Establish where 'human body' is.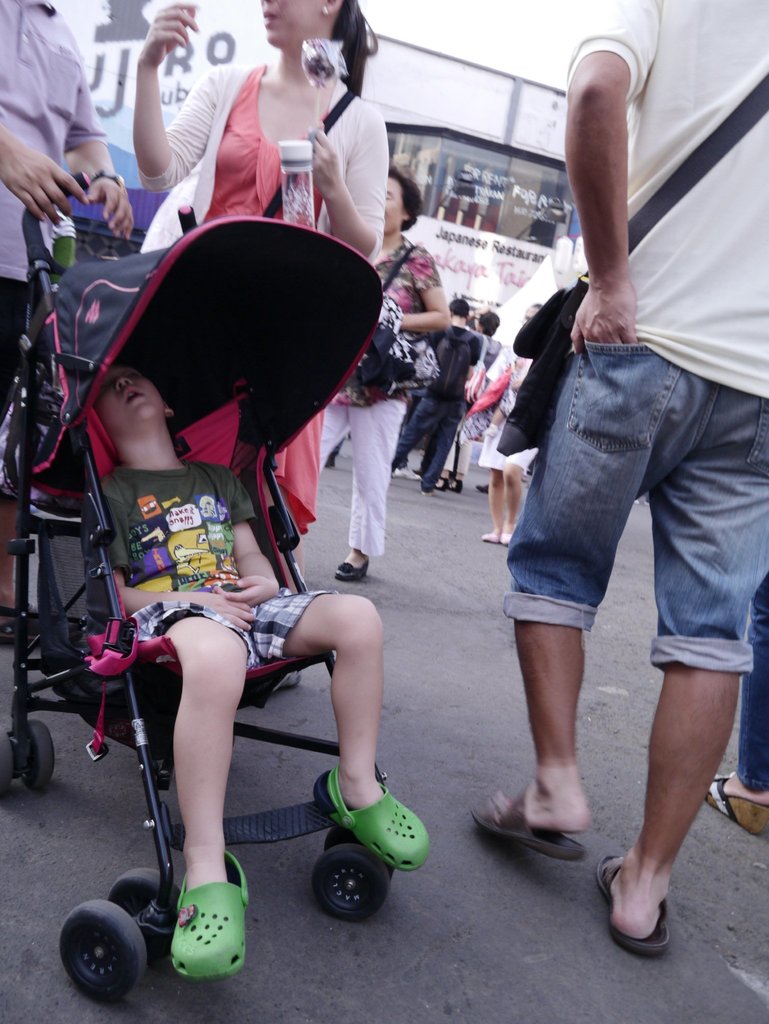
Established at 427,333,506,495.
